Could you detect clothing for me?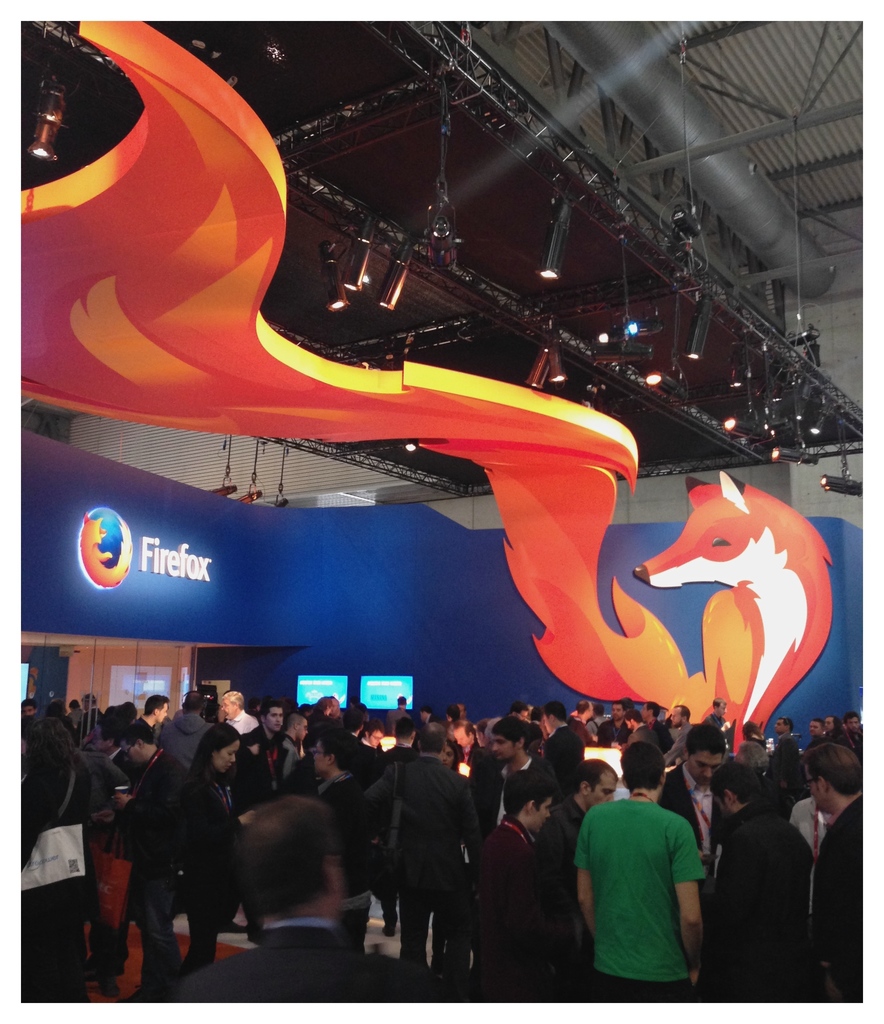
Detection result: [361, 756, 484, 973].
